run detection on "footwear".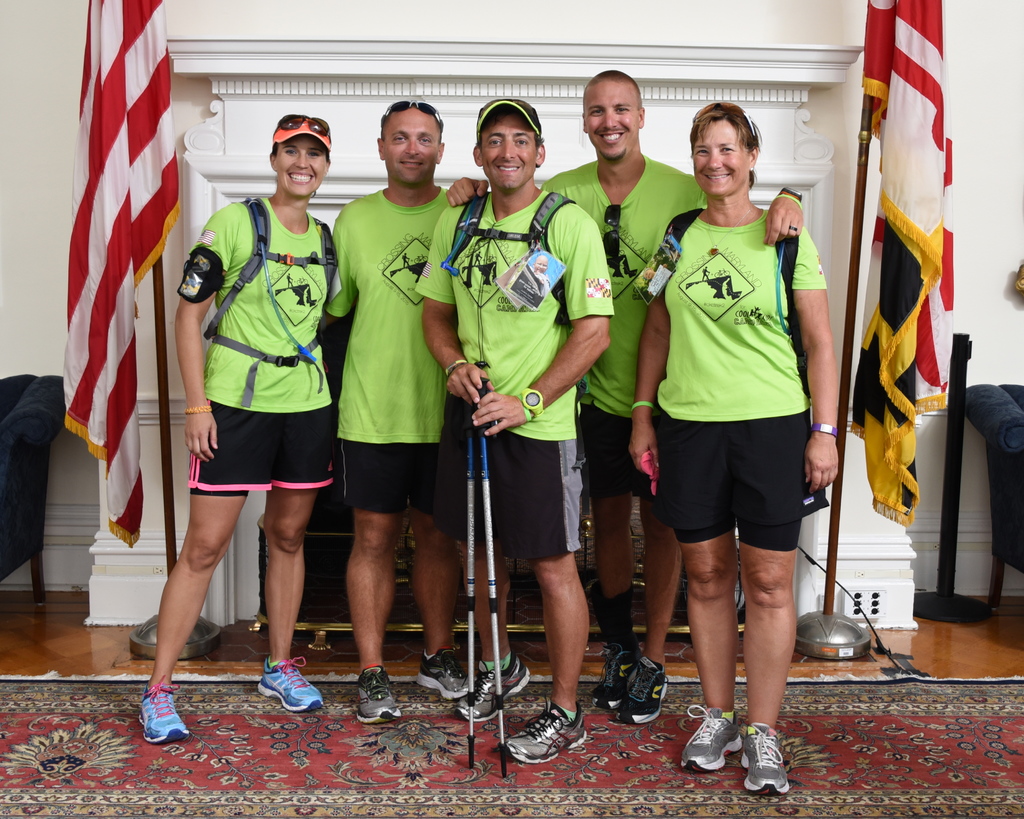
Result: (x1=253, y1=655, x2=328, y2=706).
